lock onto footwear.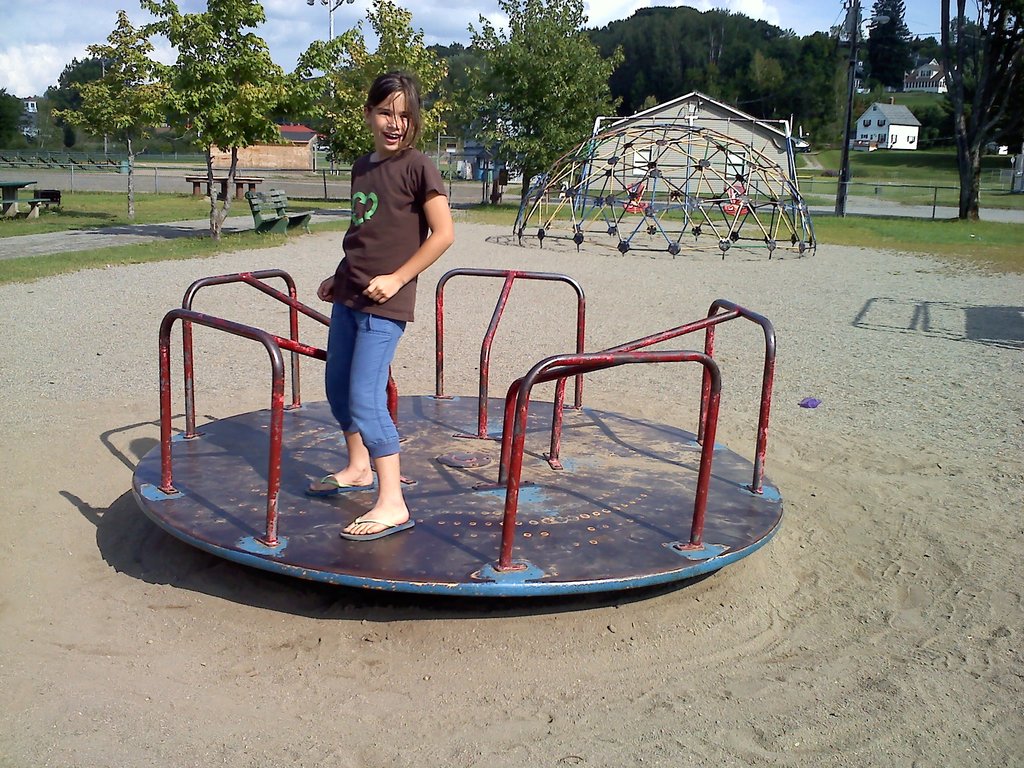
Locked: (x1=303, y1=478, x2=374, y2=500).
